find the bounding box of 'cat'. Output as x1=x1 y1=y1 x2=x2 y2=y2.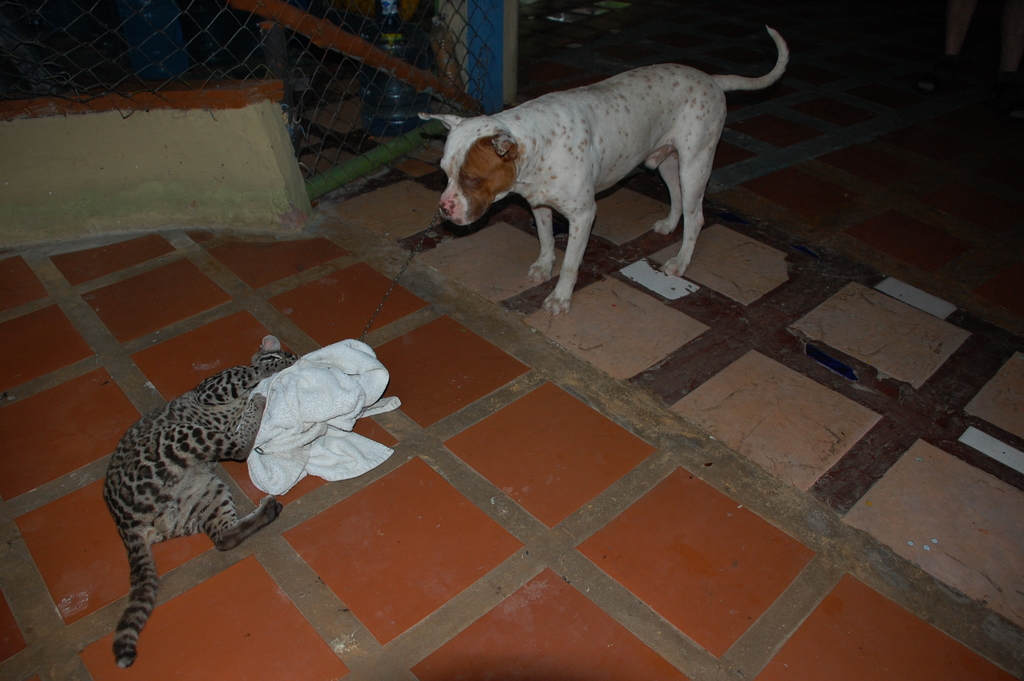
x1=101 y1=333 x2=307 y2=669.
